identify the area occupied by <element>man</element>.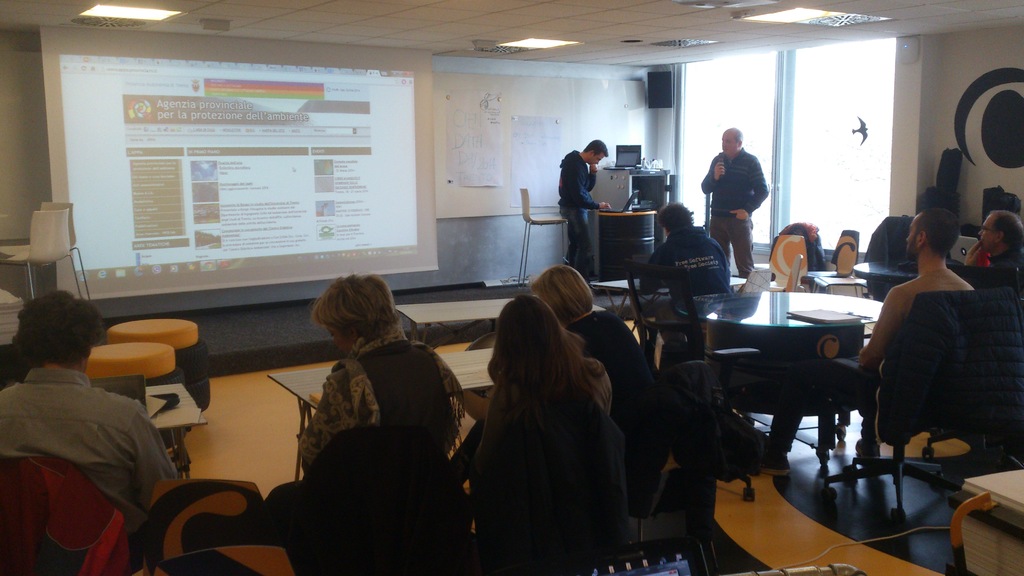
Area: 759, 208, 974, 476.
